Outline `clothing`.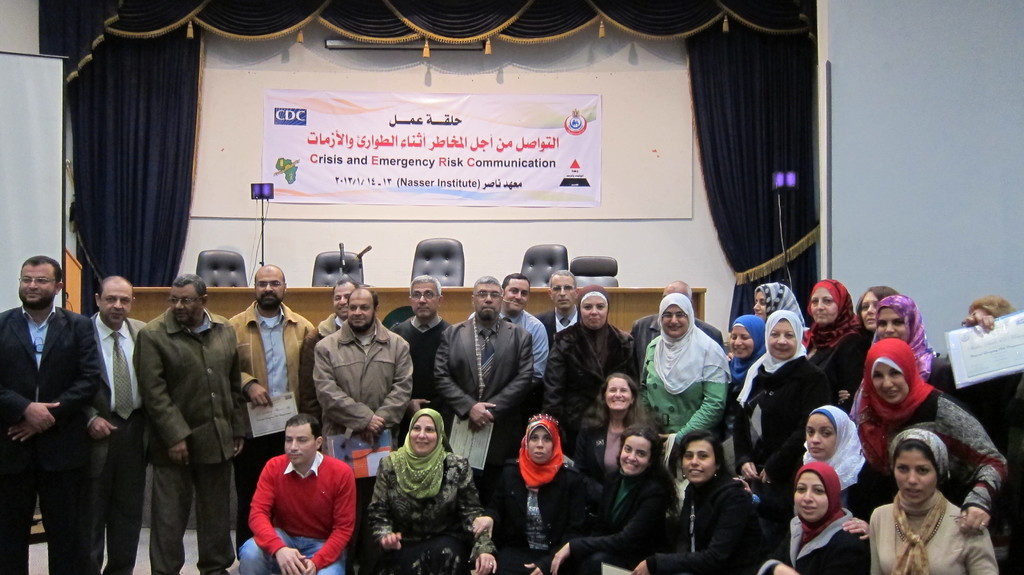
Outline: (x1=535, y1=309, x2=577, y2=339).
